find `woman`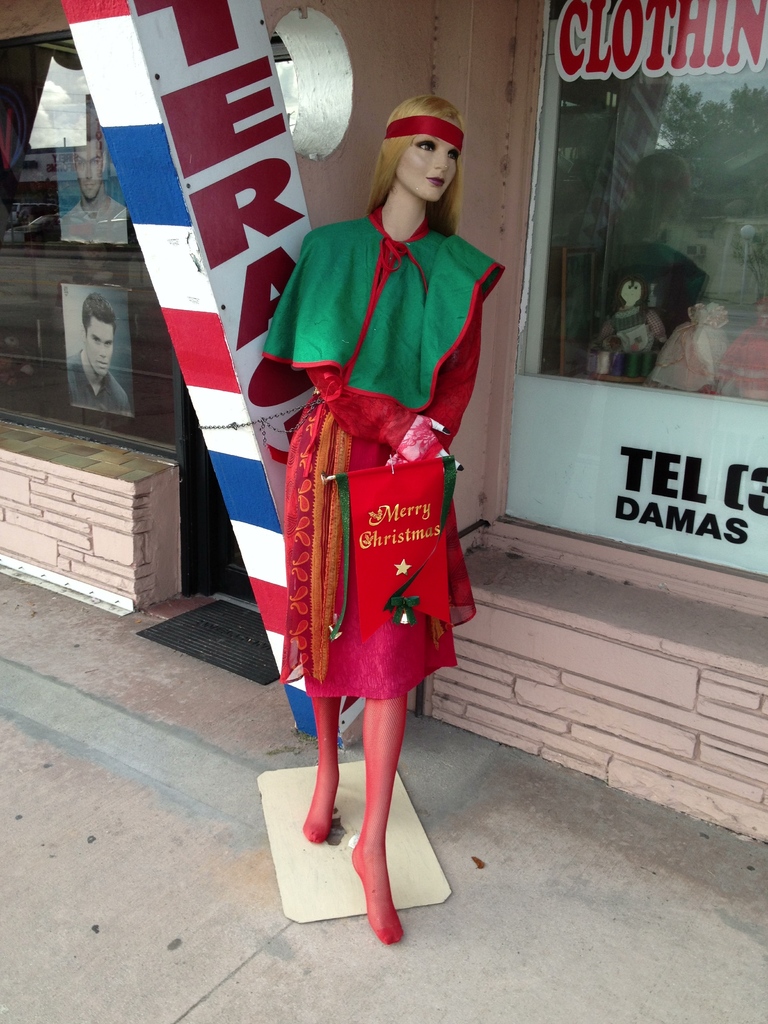
[259,93,488,757]
